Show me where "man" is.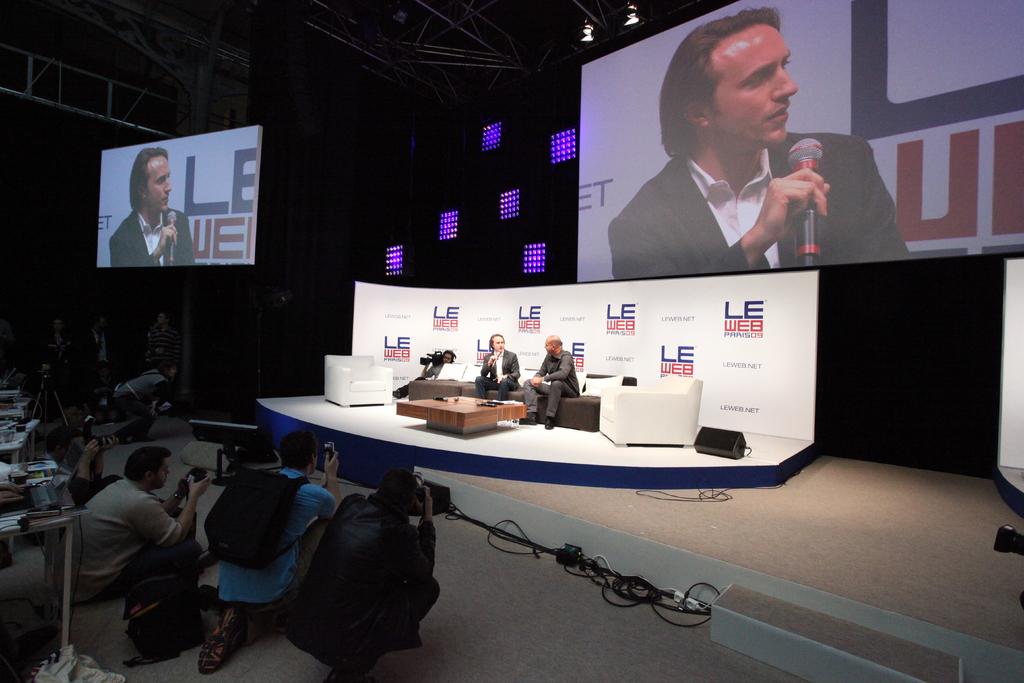
"man" is at (206, 443, 346, 672).
